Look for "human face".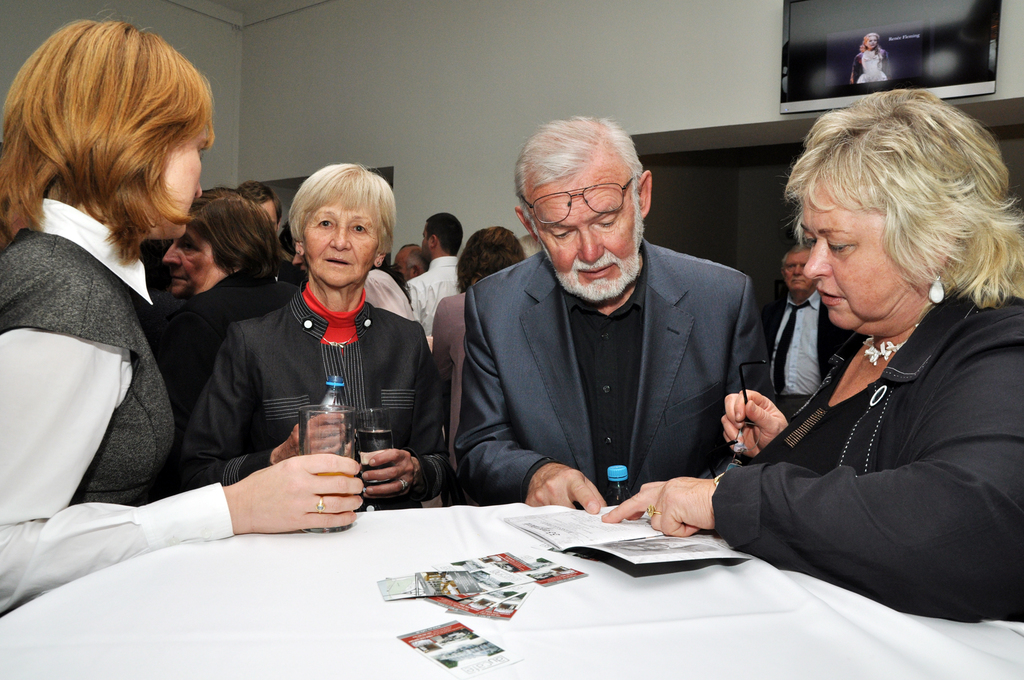
Found: detection(528, 177, 644, 306).
